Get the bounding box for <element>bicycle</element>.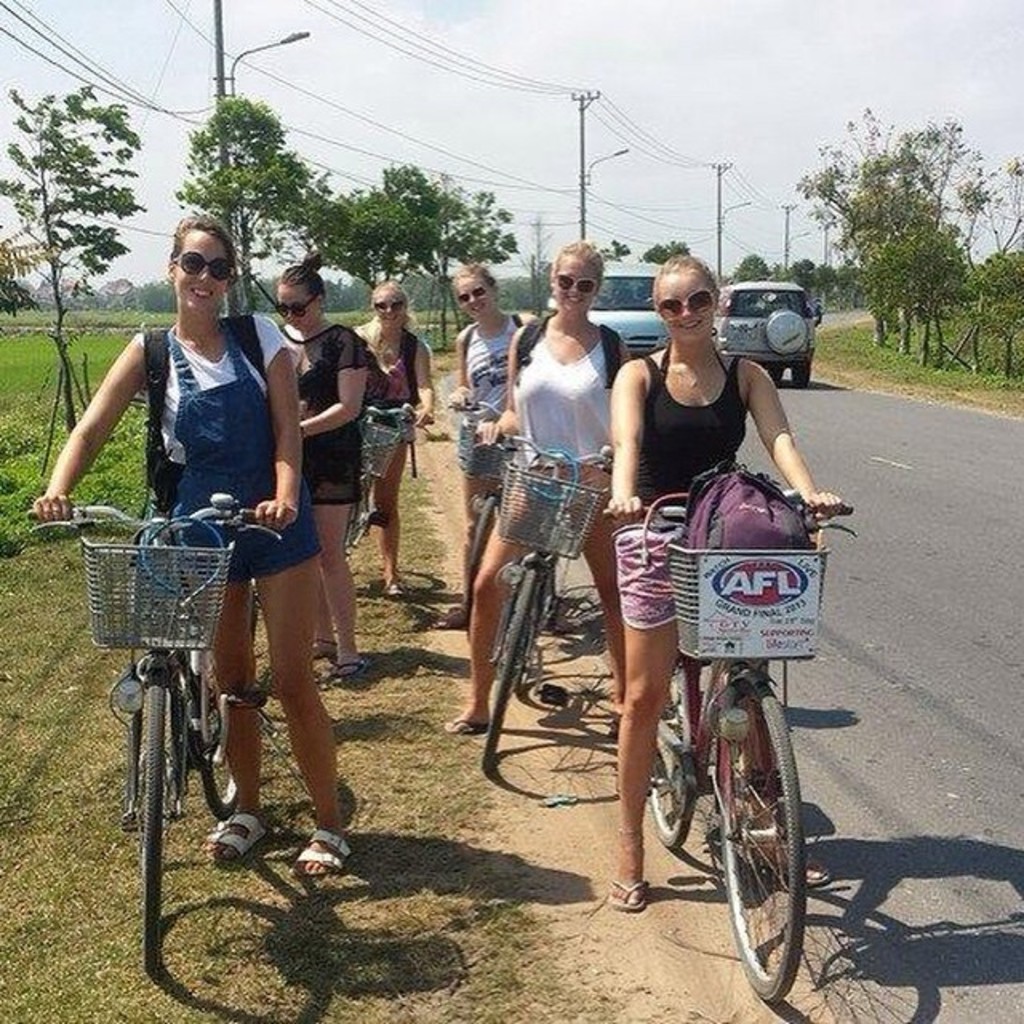
crop(603, 486, 861, 1010).
